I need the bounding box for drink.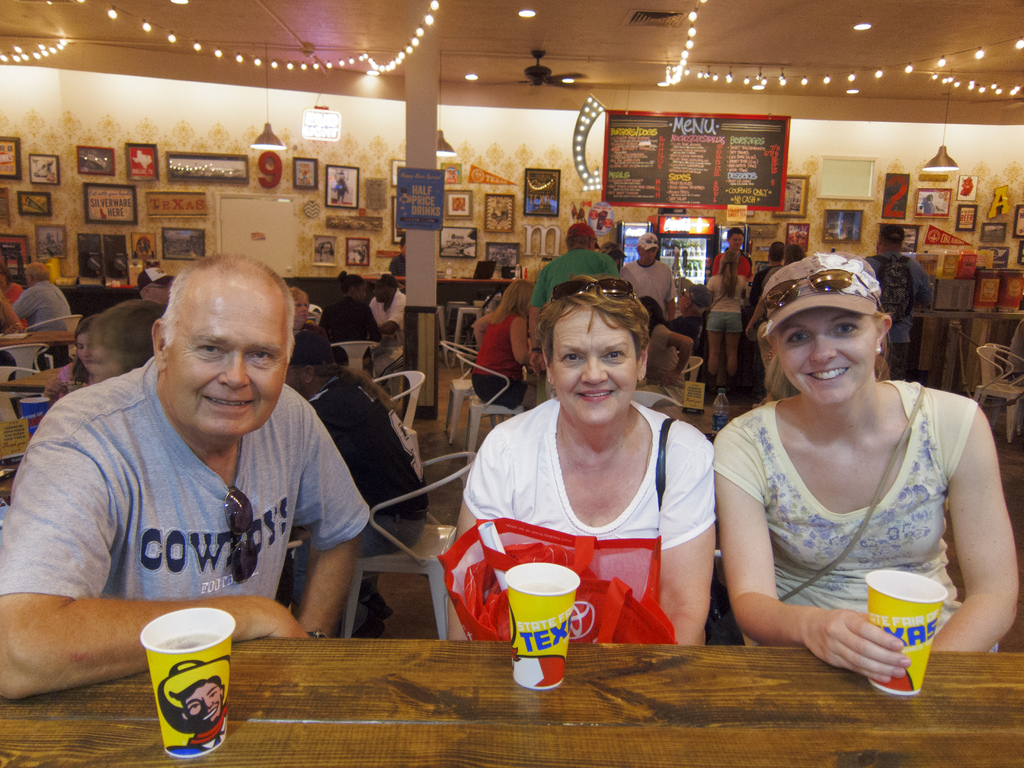
Here it is: [133,607,233,756].
